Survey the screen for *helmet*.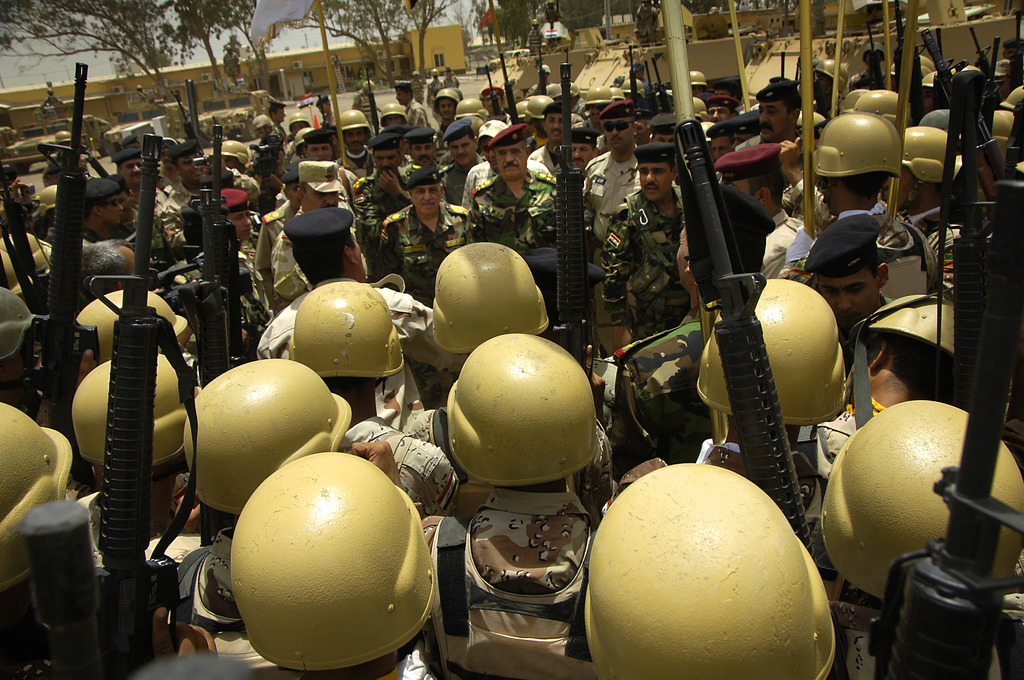
Survey found: Rect(917, 108, 959, 142).
